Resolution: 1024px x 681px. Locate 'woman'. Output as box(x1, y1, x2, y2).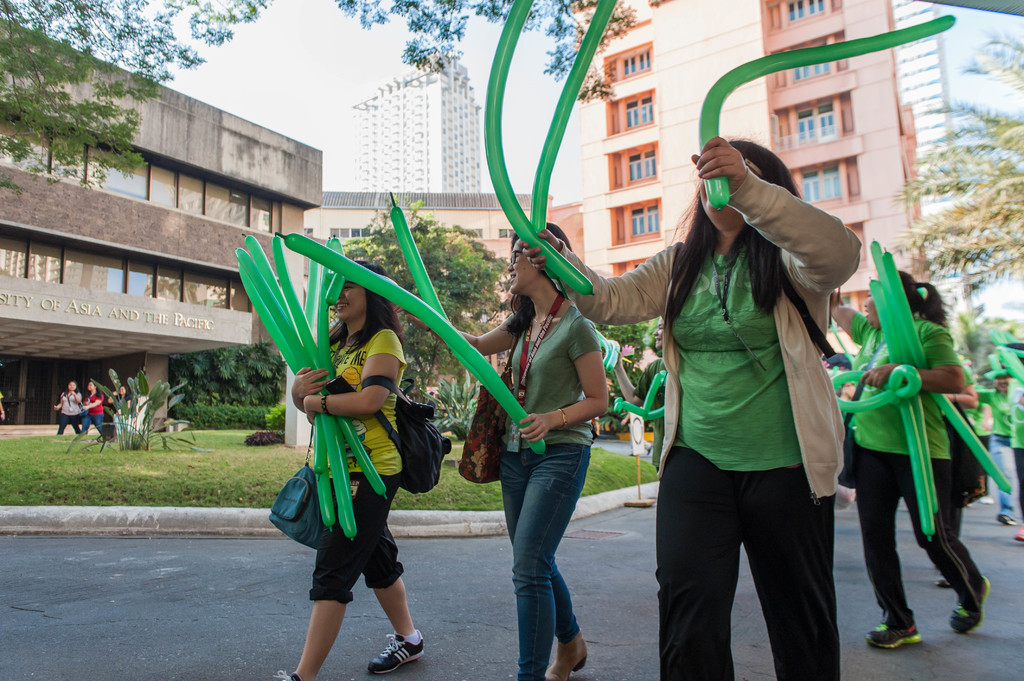
box(111, 385, 138, 436).
